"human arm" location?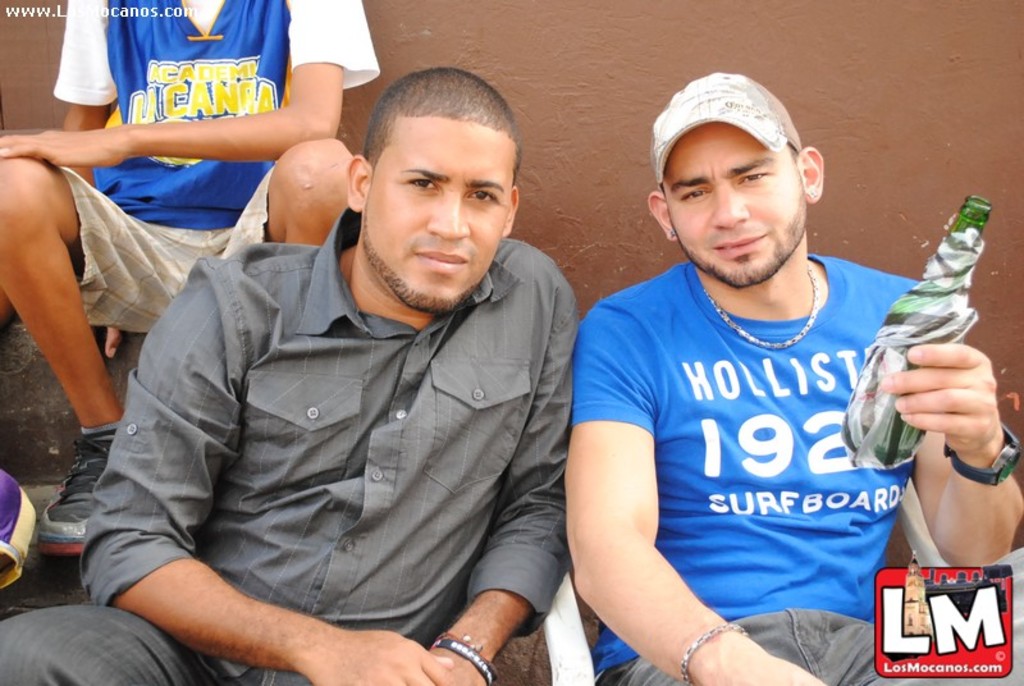
(left=874, top=319, right=1014, bottom=566)
